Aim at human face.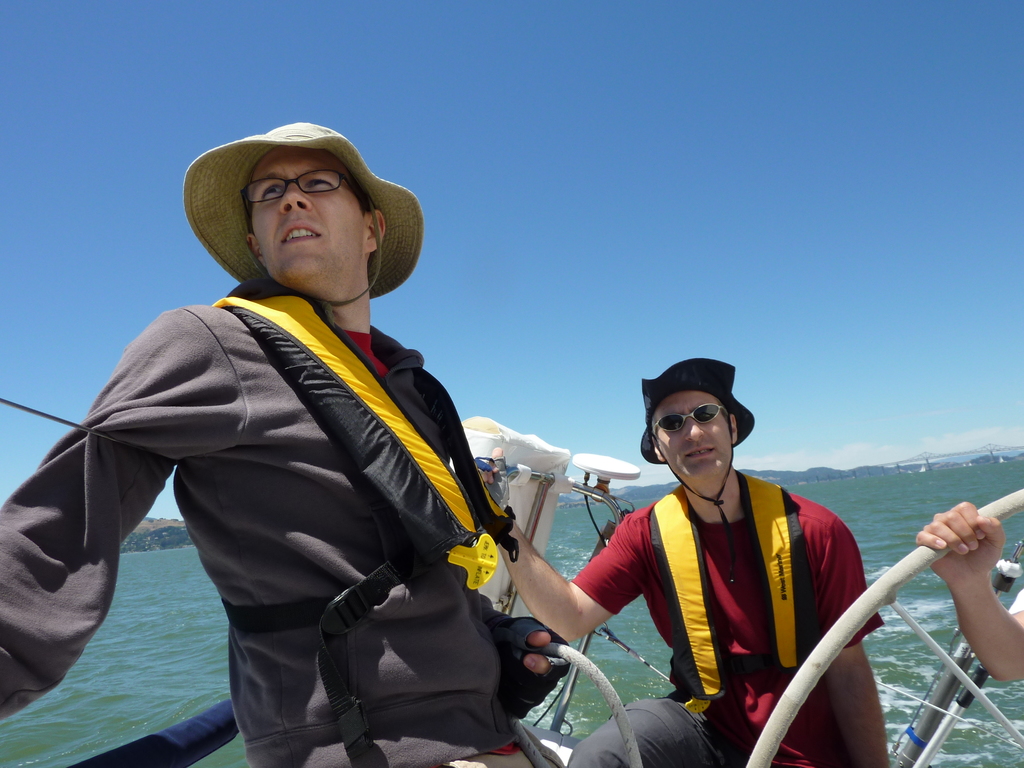
Aimed at {"left": 252, "top": 145, "right": 364, "bottom": 275}.
